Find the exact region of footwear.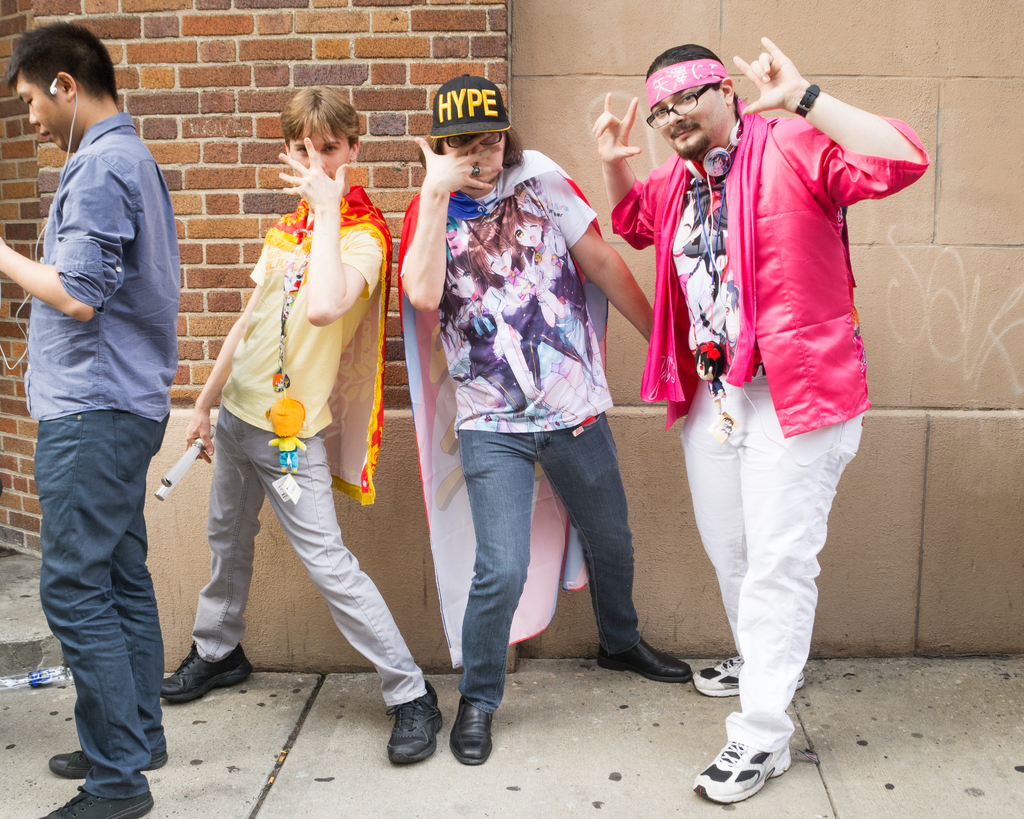
Exact region: x1=158, y1=639, x2=252, y2=704.
